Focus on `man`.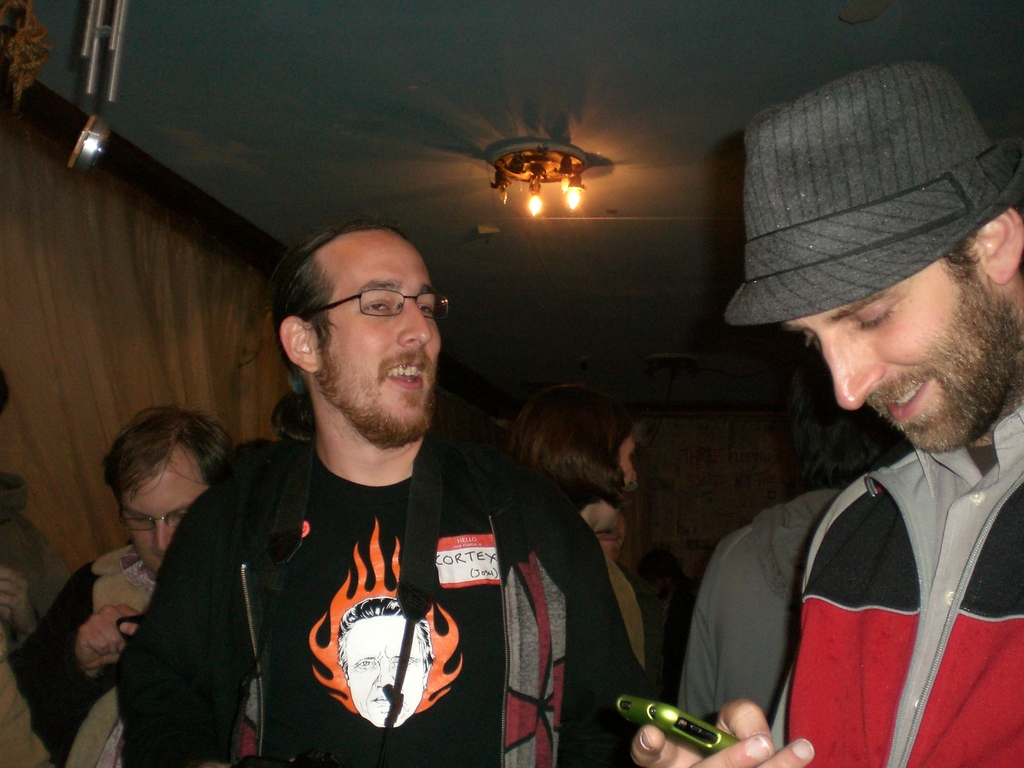
Focused at x1=15, y1=400, x2=237, y2=765.
